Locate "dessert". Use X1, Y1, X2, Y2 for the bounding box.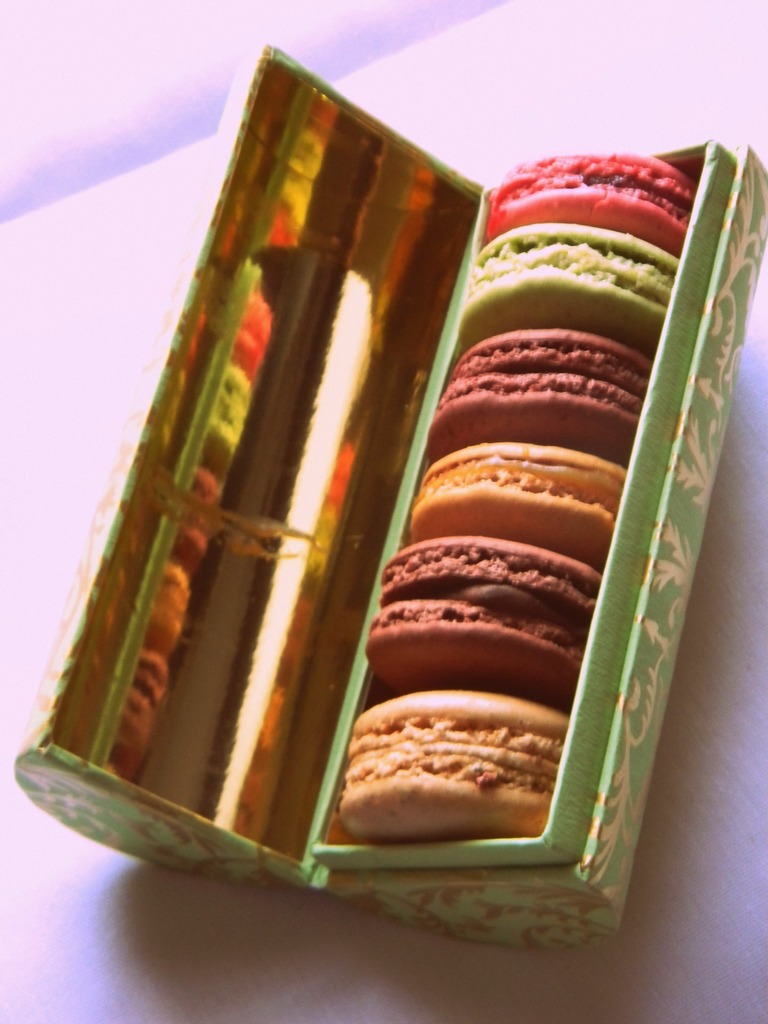
322, 692, 574, 854.
